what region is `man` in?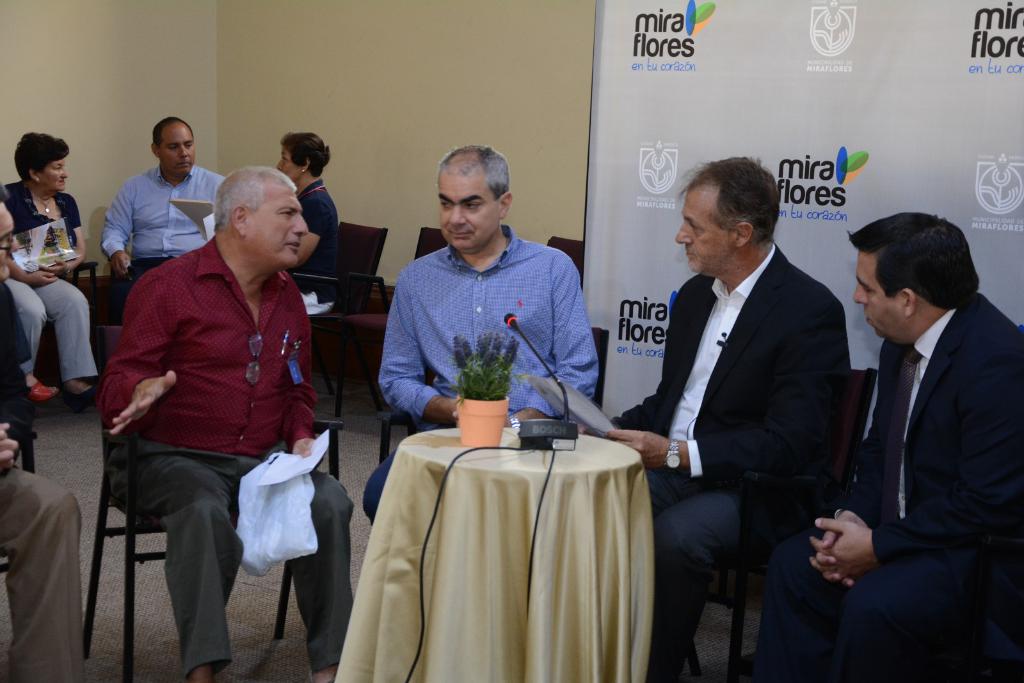
(x1=754, y1=210, x2=1023, y2=682).
